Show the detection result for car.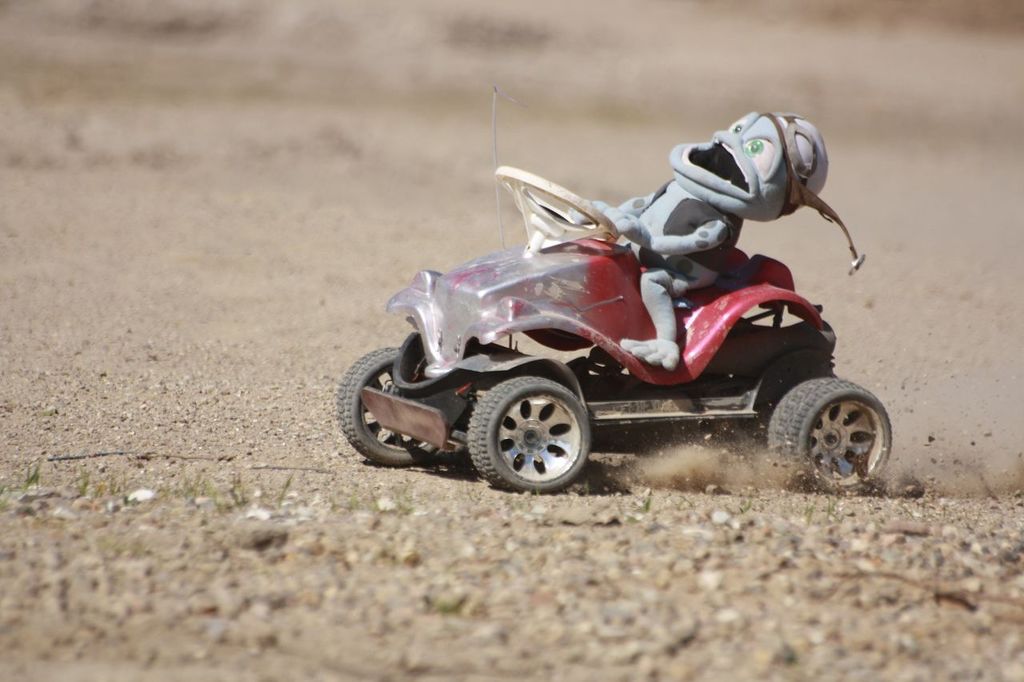
pyautogui.locateOnScreen(338, 81, 893, 493).
